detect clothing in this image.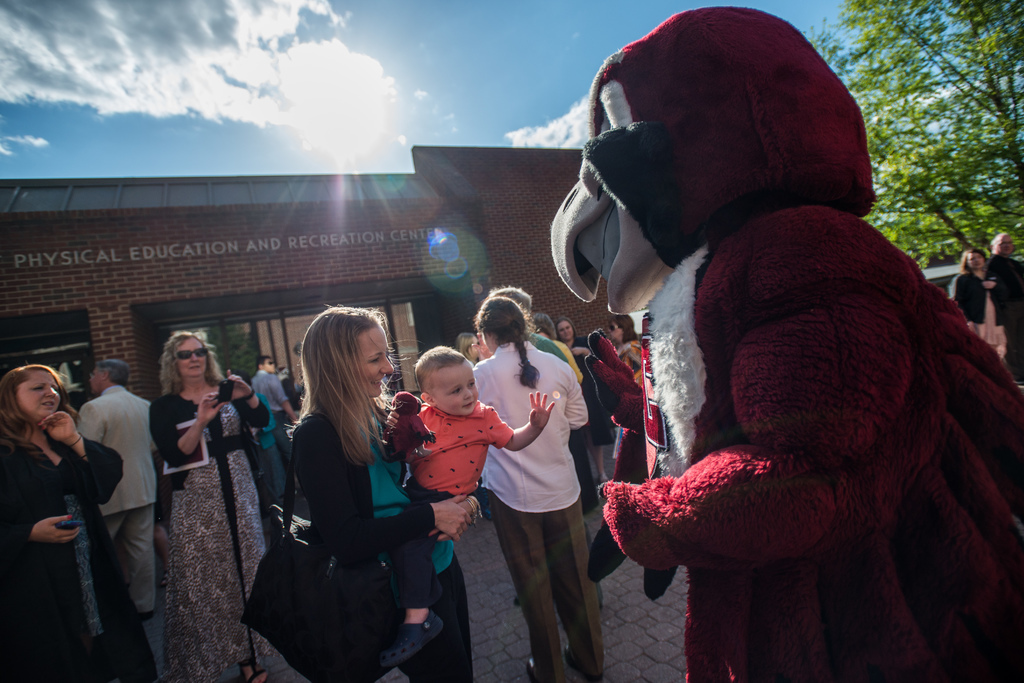
Detection: 952,264,1016,347.
